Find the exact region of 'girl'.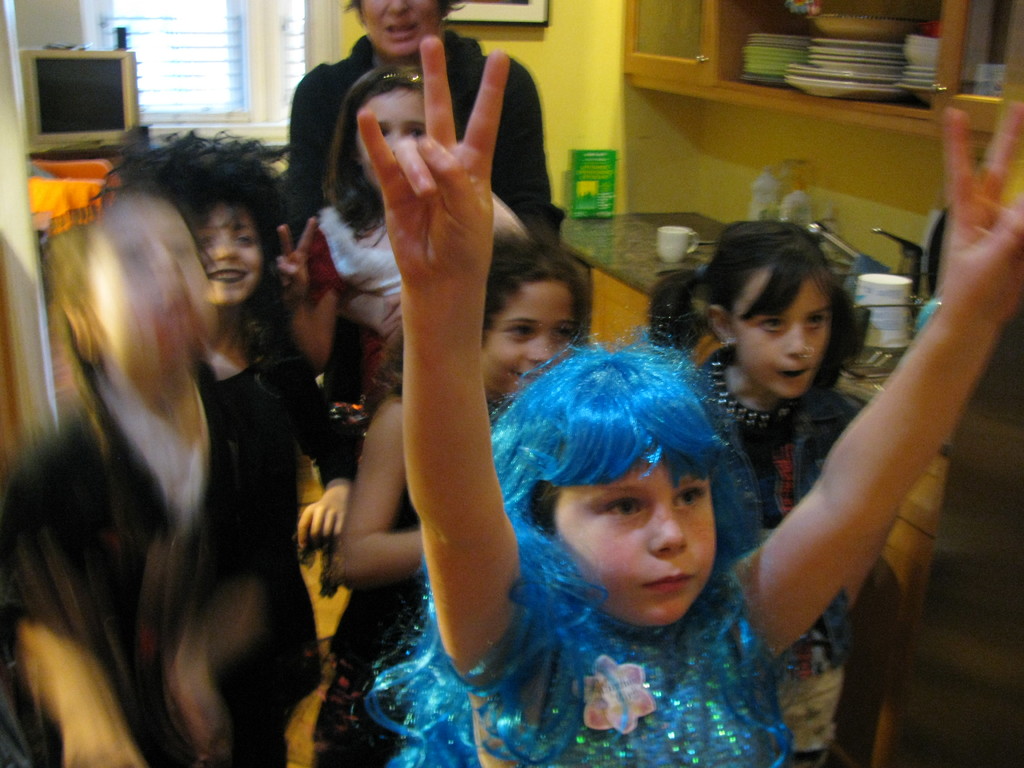
Exact region: <bbox>309, 222, 591, 767</bbox>.
